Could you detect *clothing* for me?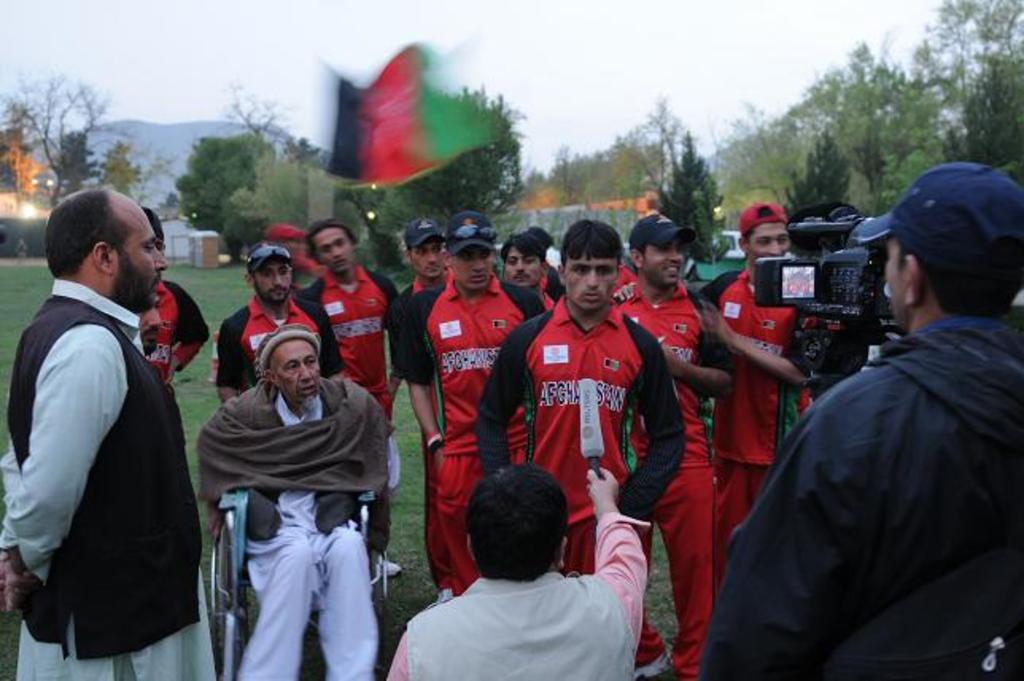
Detection result: box(582, 275, 746, 679).
